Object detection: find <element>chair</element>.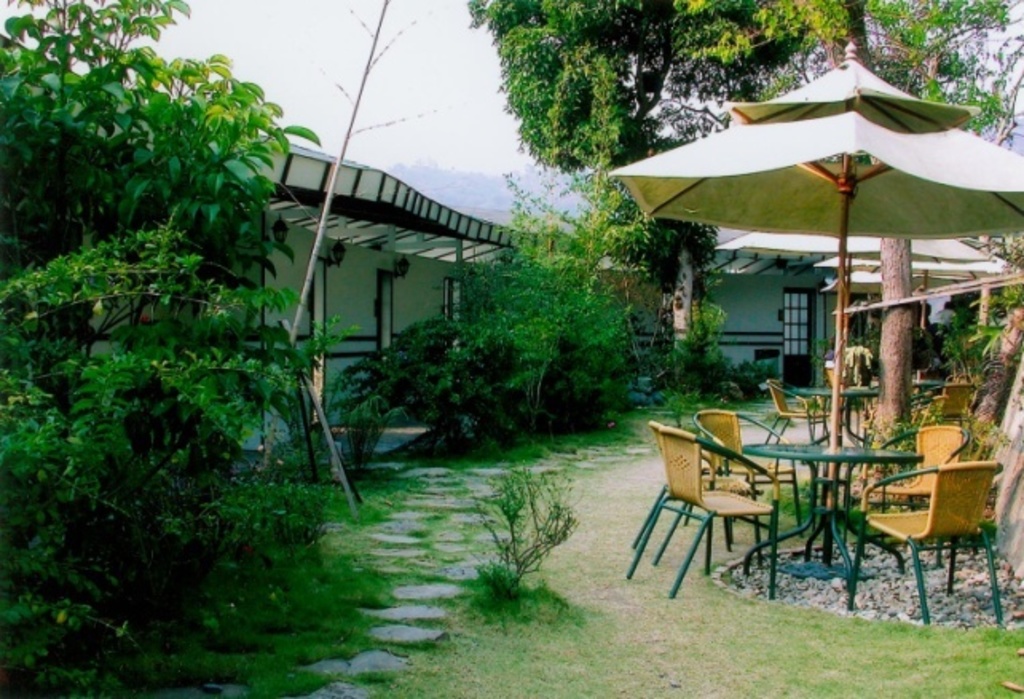
crop(933, 370, 975, 425).
